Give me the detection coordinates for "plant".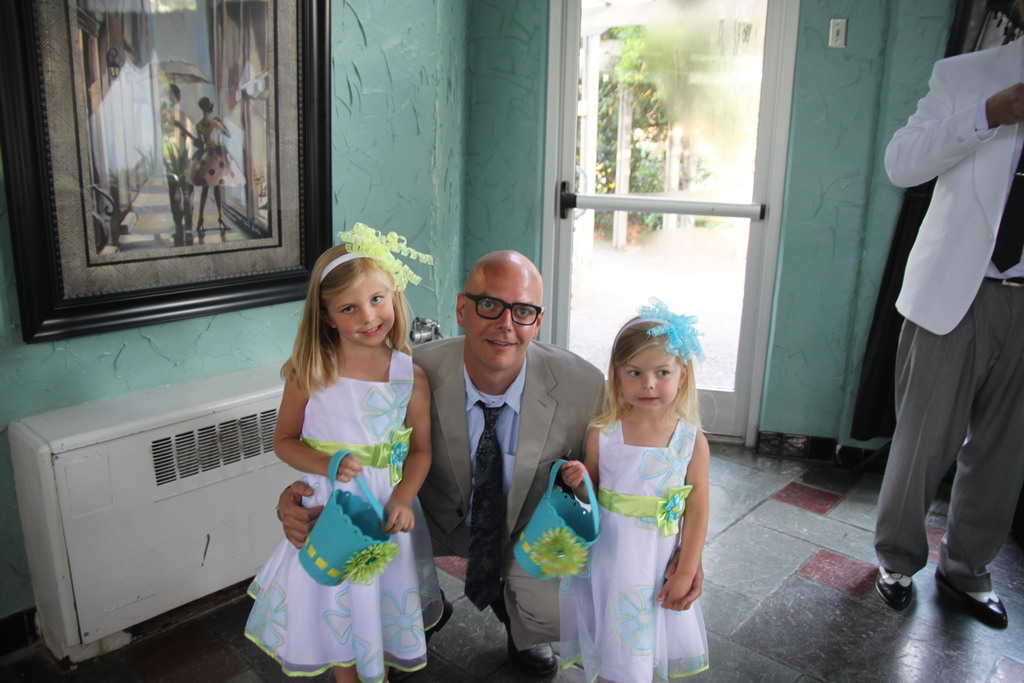
BBox(568, 21, 721, 248).
